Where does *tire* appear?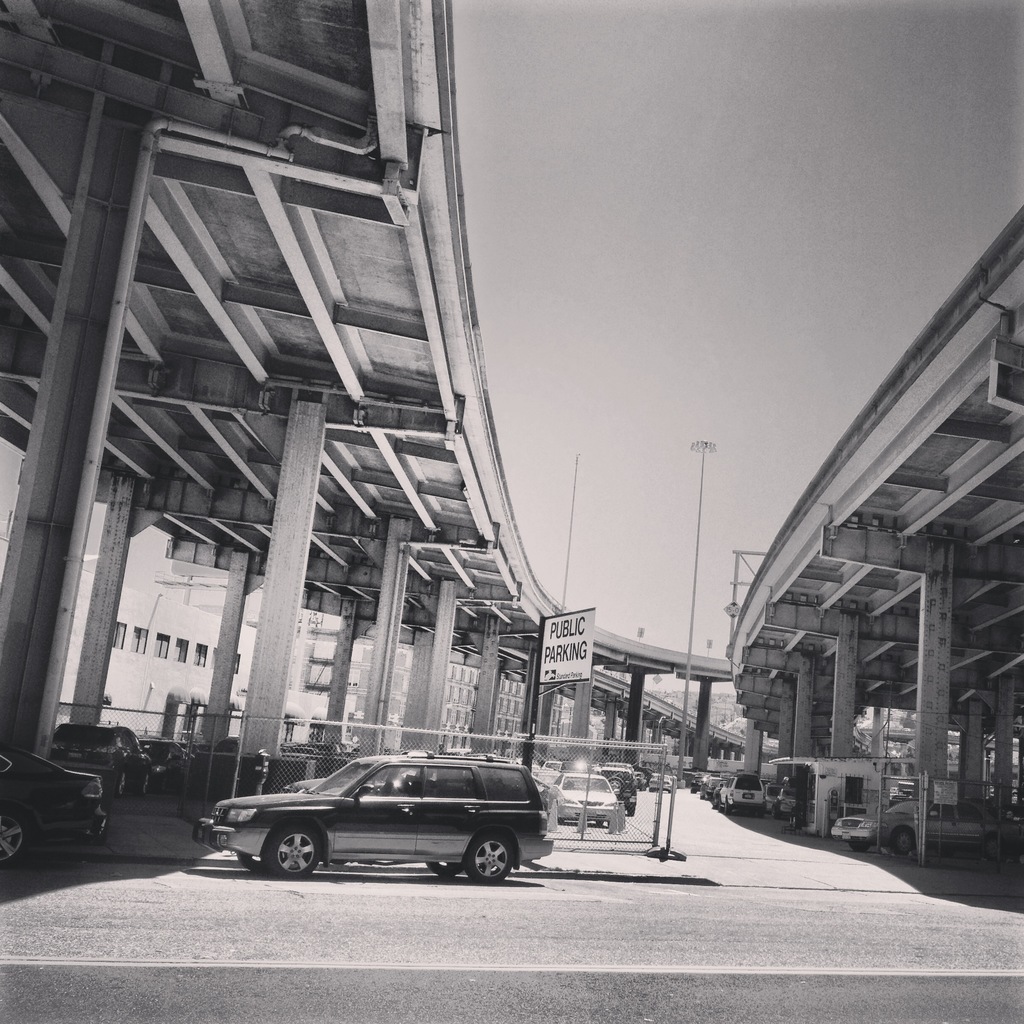
Appears at <box>0,810,26,870</box>.
